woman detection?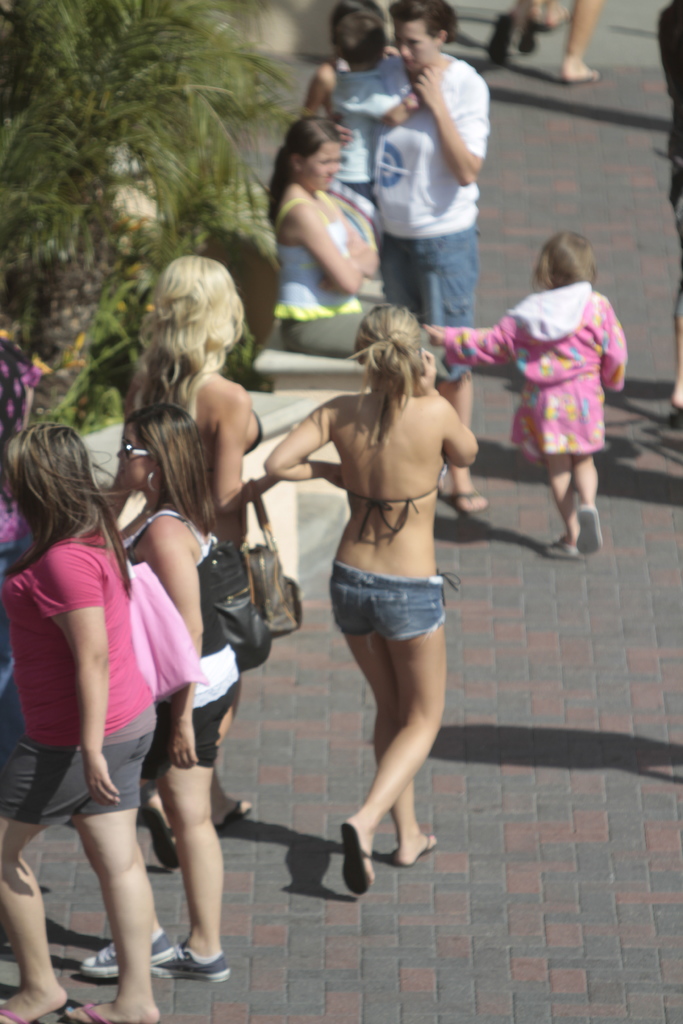
{"x1": 258, "y1": 106, "x2": 497, "y2": 529}
